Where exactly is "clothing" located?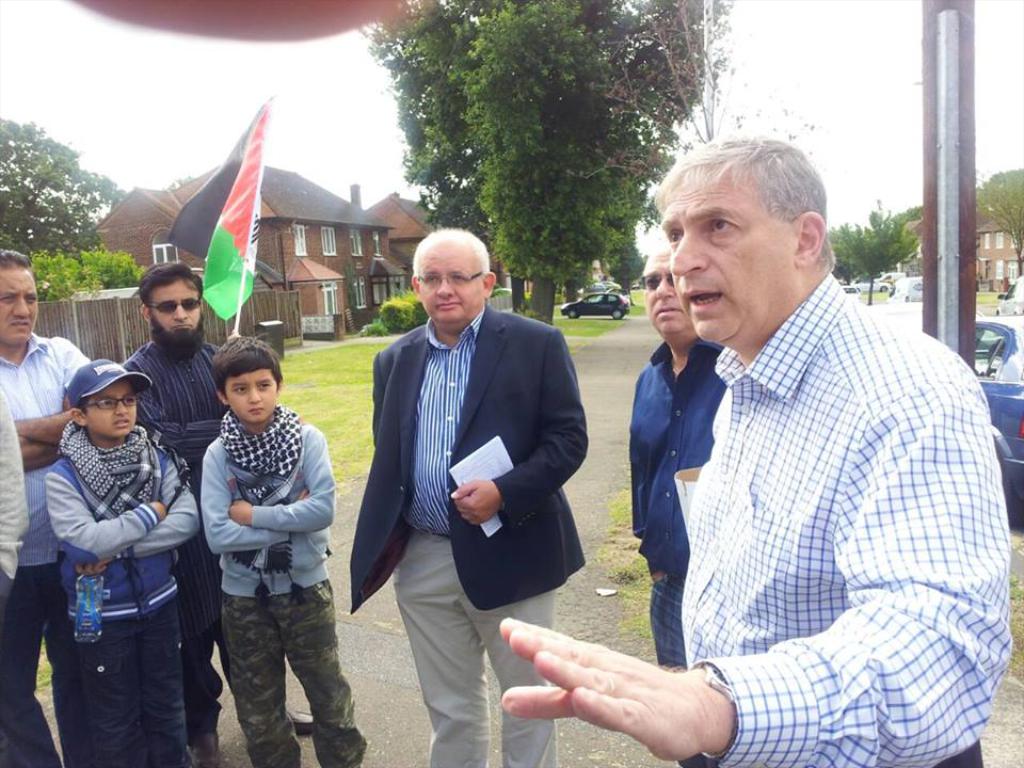
Its bounding box is {"left": 41, "top": 423, "right": 209, "bottom": 767}.
